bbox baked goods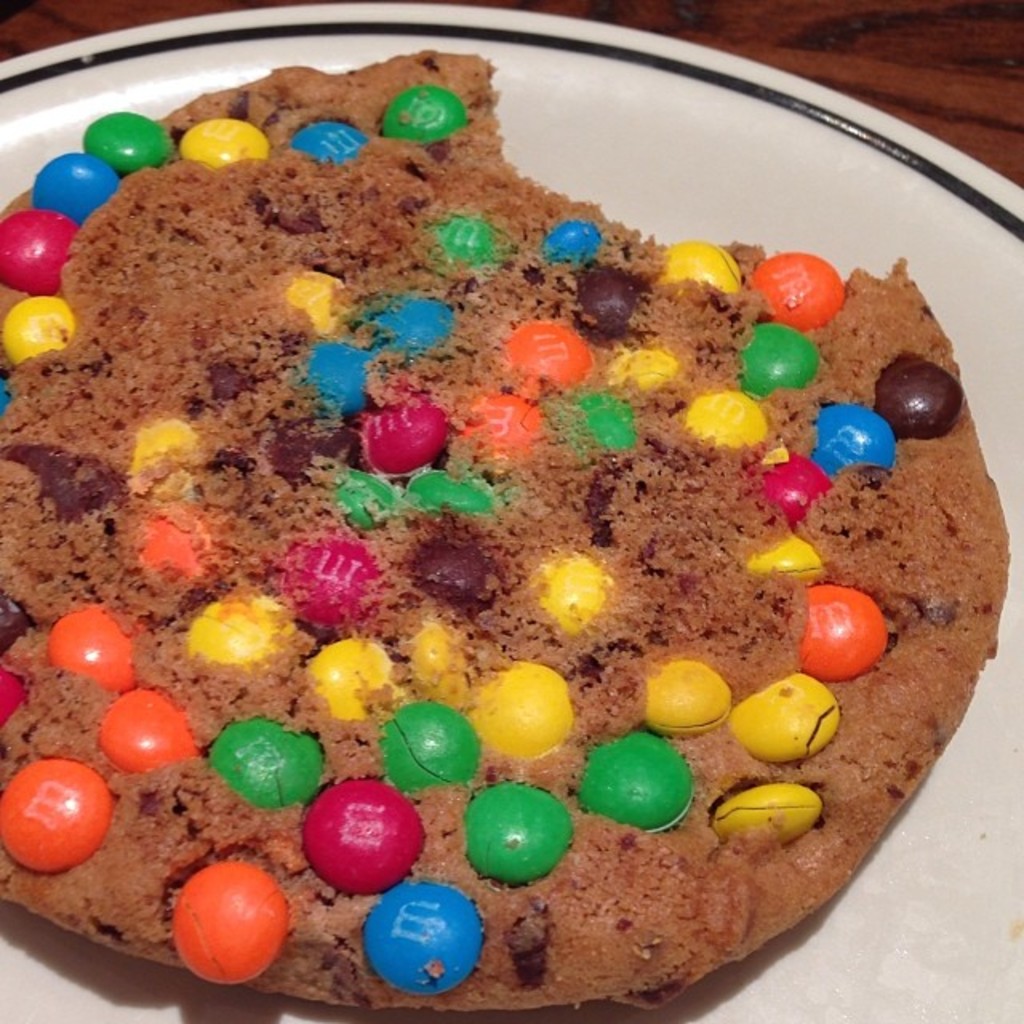
box(0, 43, 1010, 1011)
